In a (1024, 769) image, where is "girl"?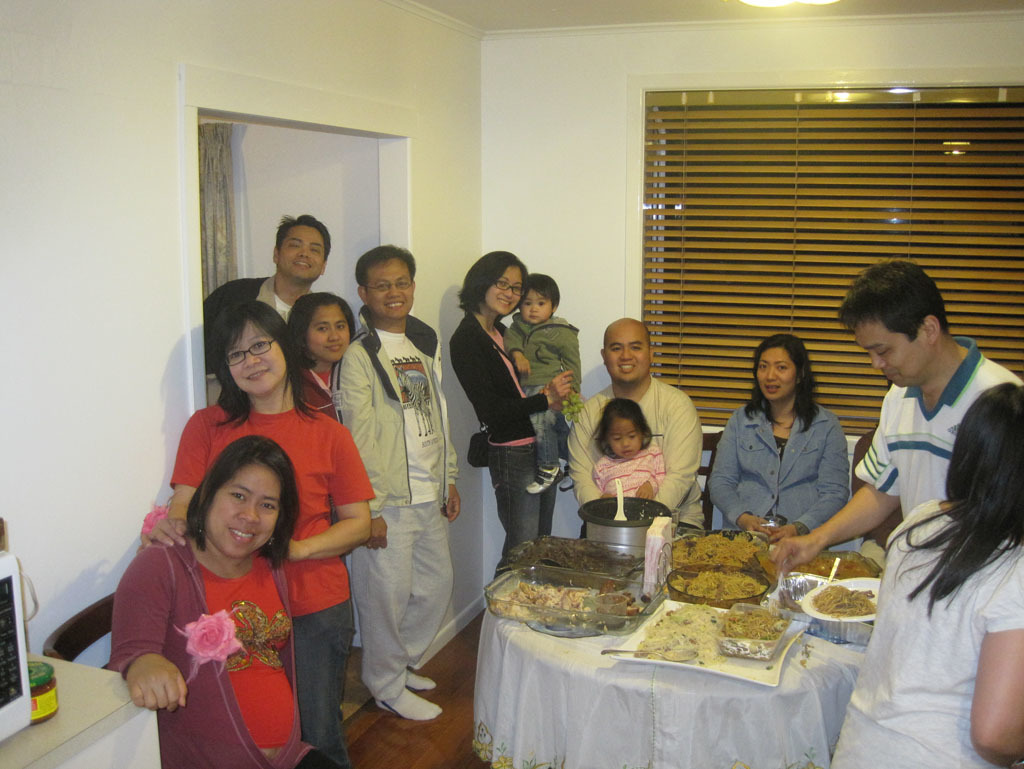
Rect(109, 436, 321, 768).
